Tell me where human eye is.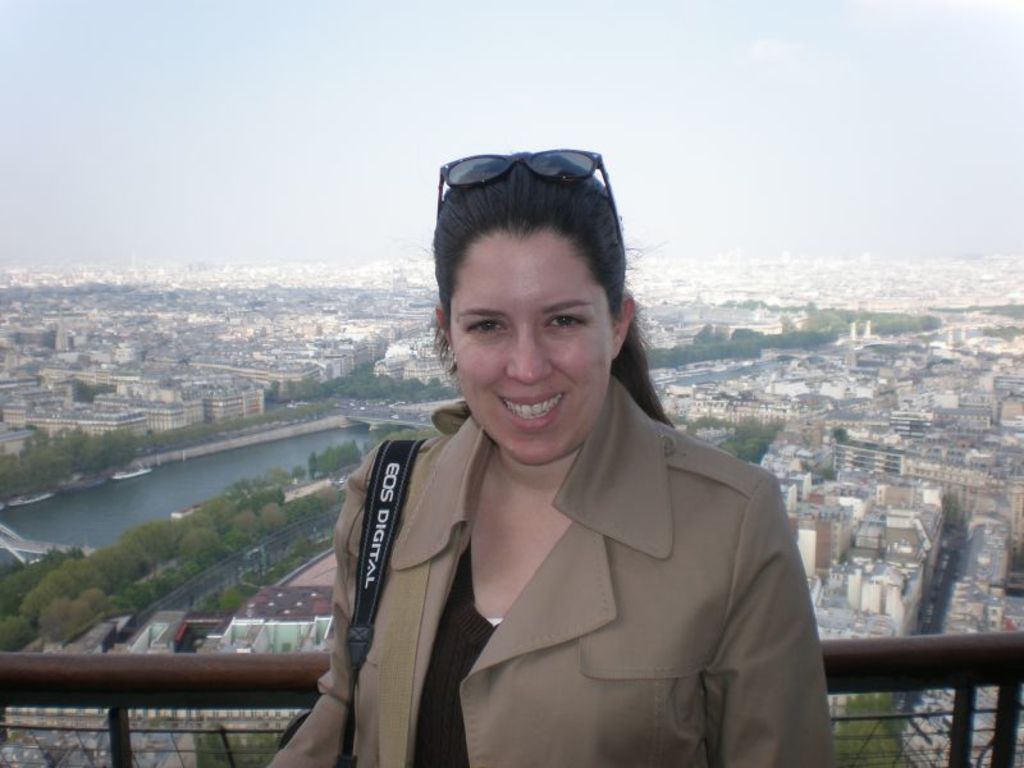
human eye is at {"left": 460, "top": 314, "right": 512, "bottom": 339}.
